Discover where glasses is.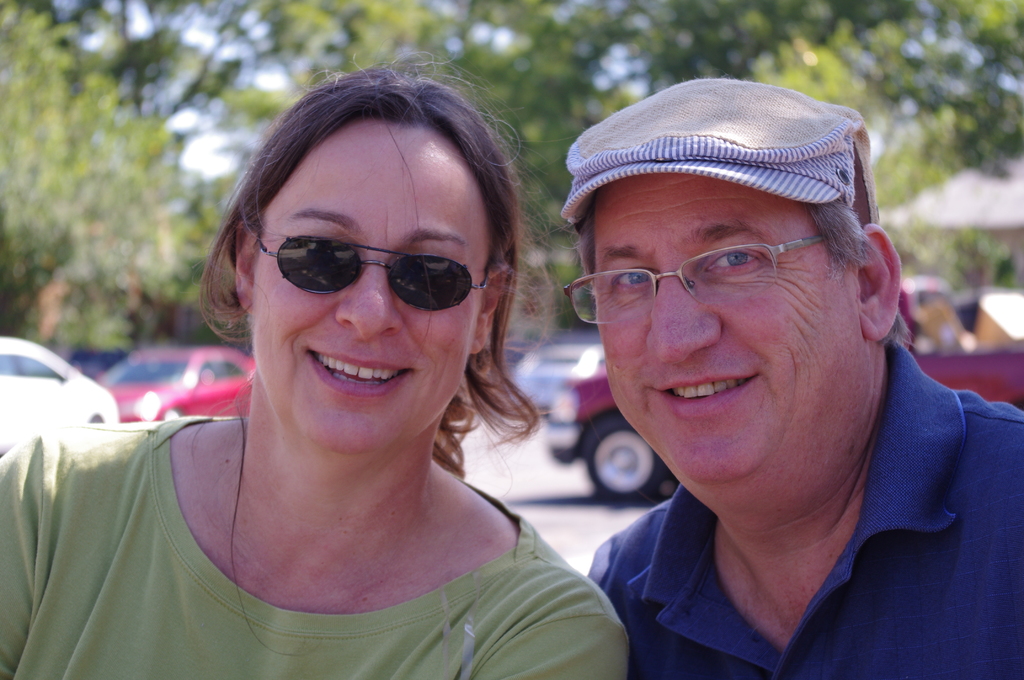
Discovered at x1=580 y1=209 x2=868 y2=319.
